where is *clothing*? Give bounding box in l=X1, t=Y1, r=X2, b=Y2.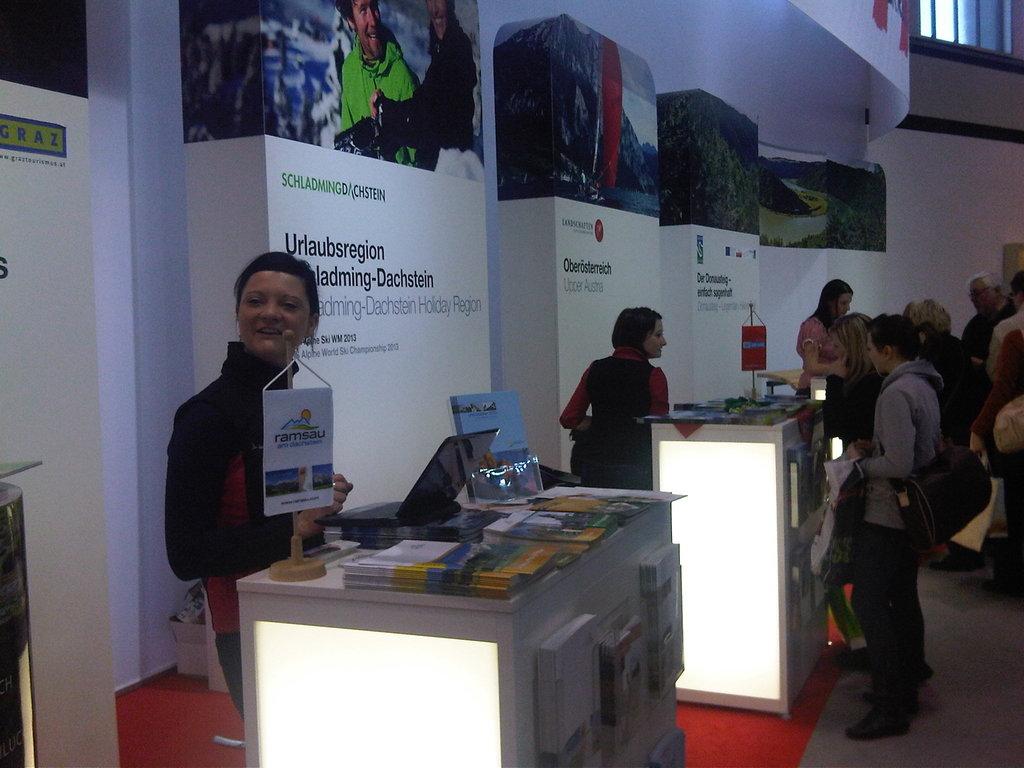
l=164, t=337, r=303, b=720.
